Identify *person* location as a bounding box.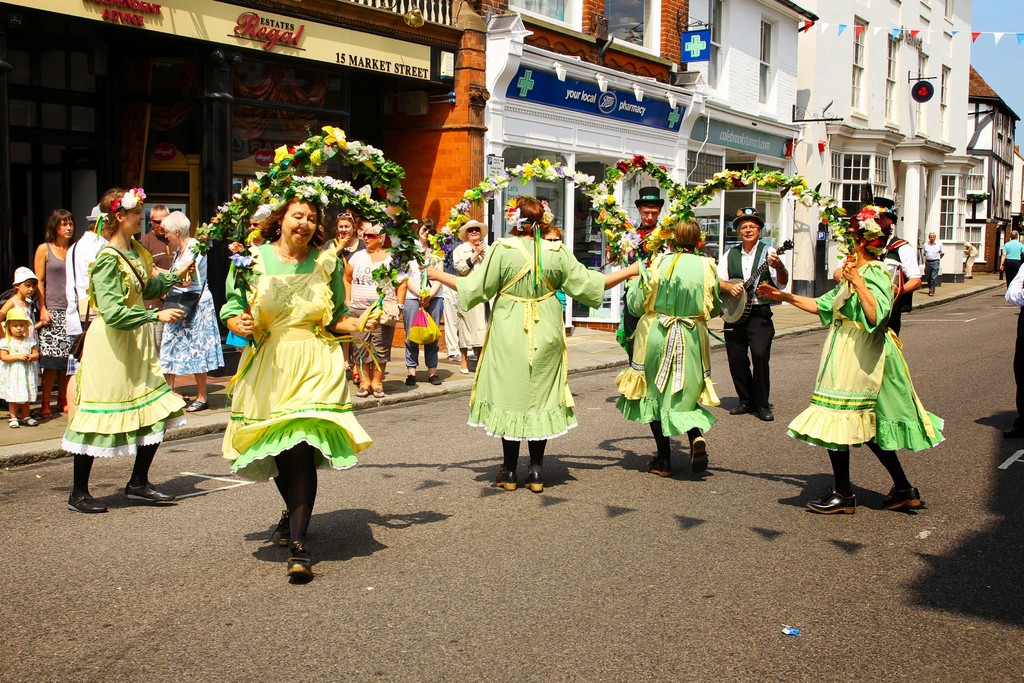
region(455, 218, 489, 374).
